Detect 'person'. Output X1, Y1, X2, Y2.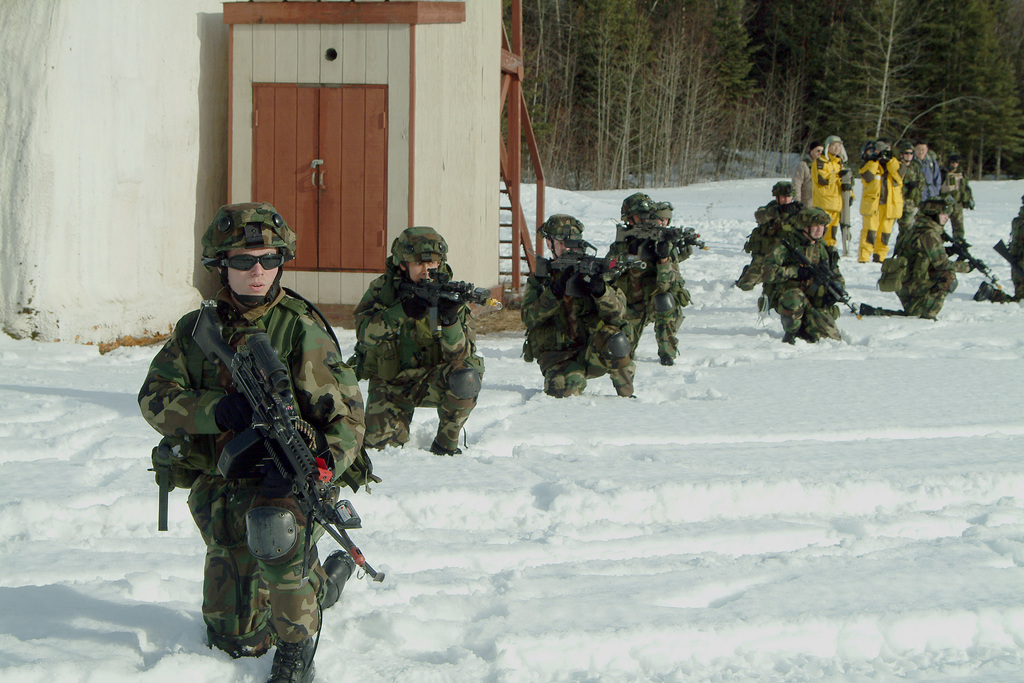
653, 201, 674, 226.
